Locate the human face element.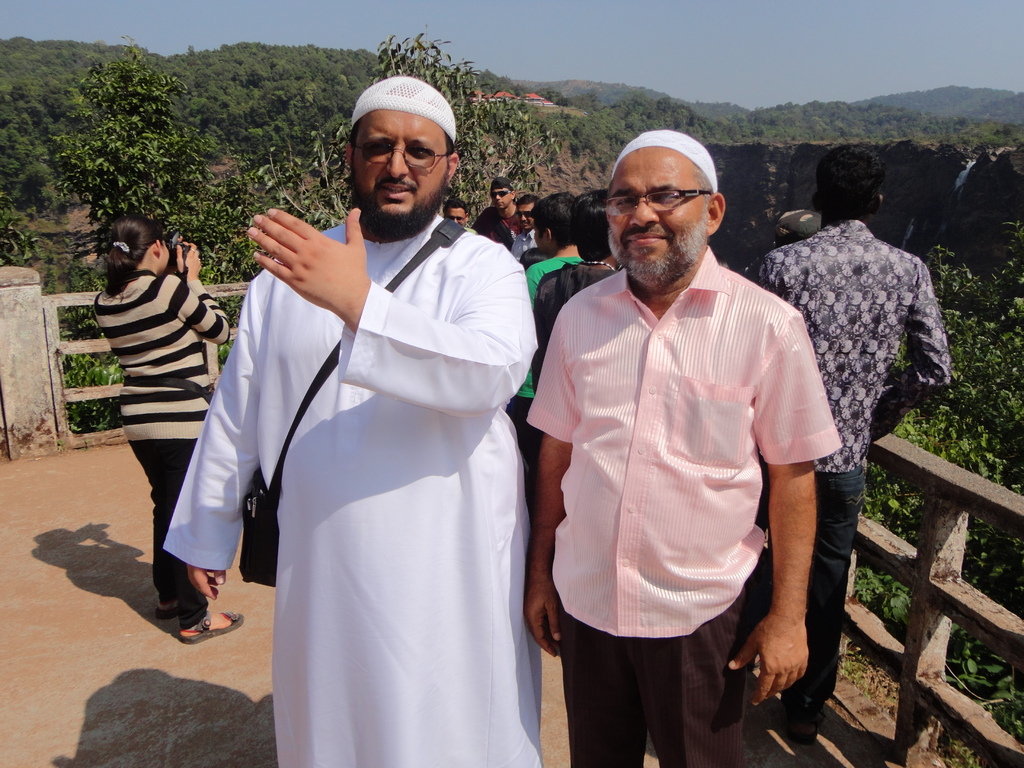
Element bbox: BBox(161, 243, 168, 267).
